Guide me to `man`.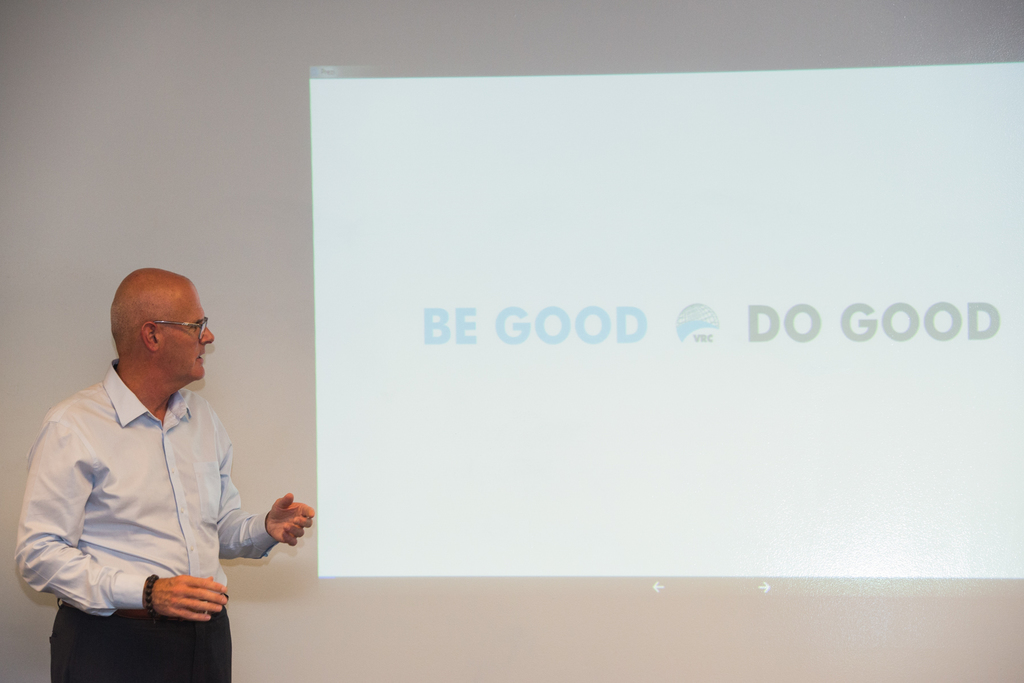
Guidance: [left=4, top=265, right=314, bottom=682].
